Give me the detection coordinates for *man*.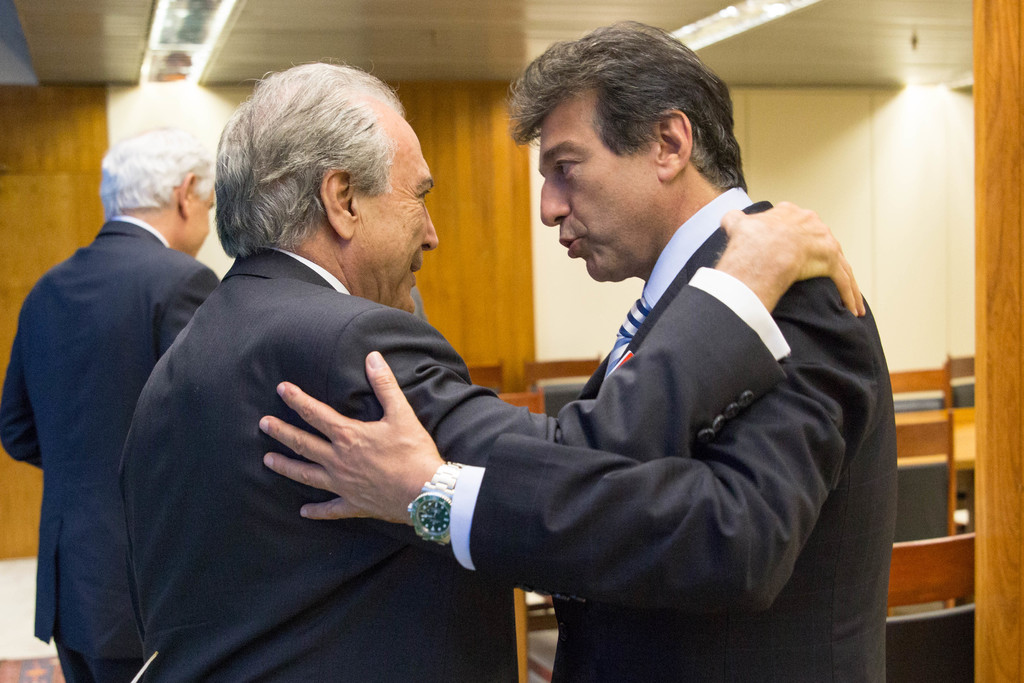
0/119/227/682.
